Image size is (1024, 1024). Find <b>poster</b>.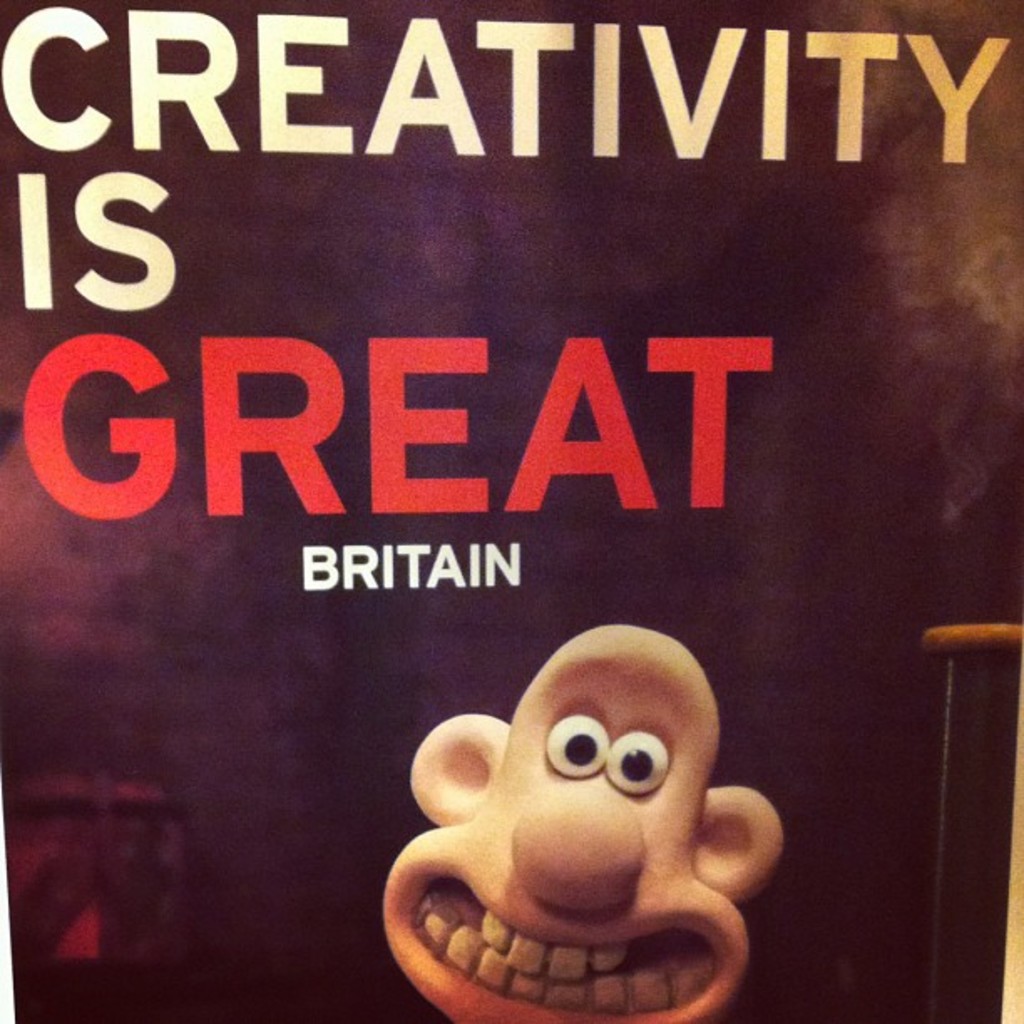
{"left": 0, "top": 0, "right": 1022, "bottom": 1022}.
